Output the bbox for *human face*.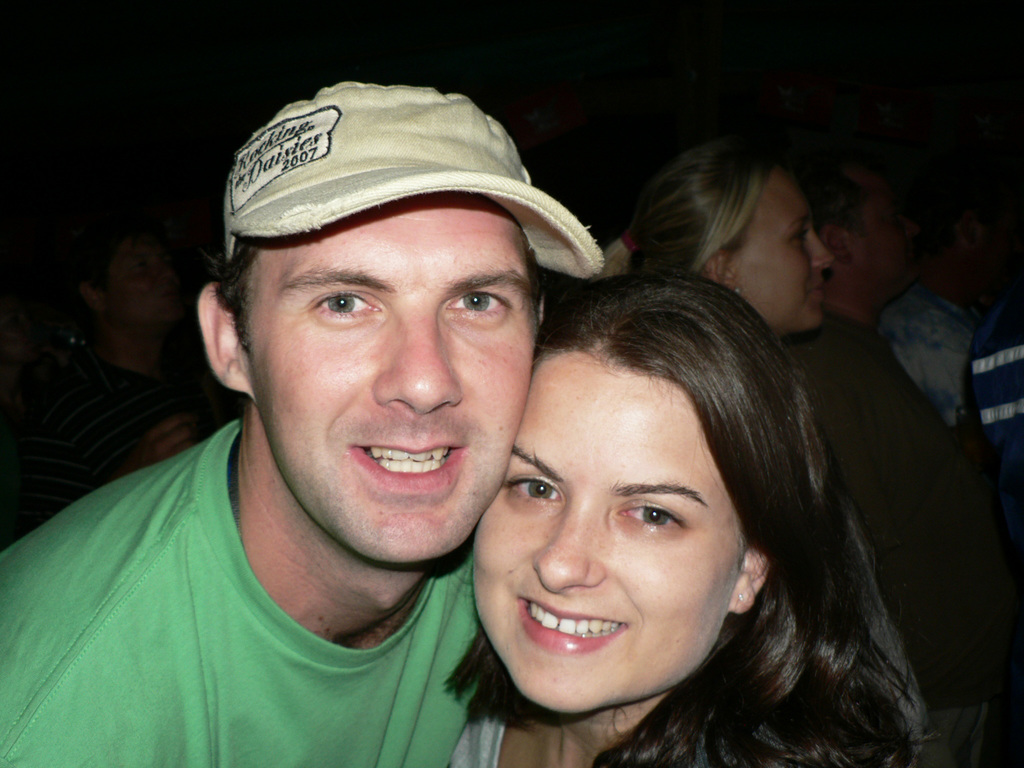
x1=239, y1=189, x2=541, y2=569.
